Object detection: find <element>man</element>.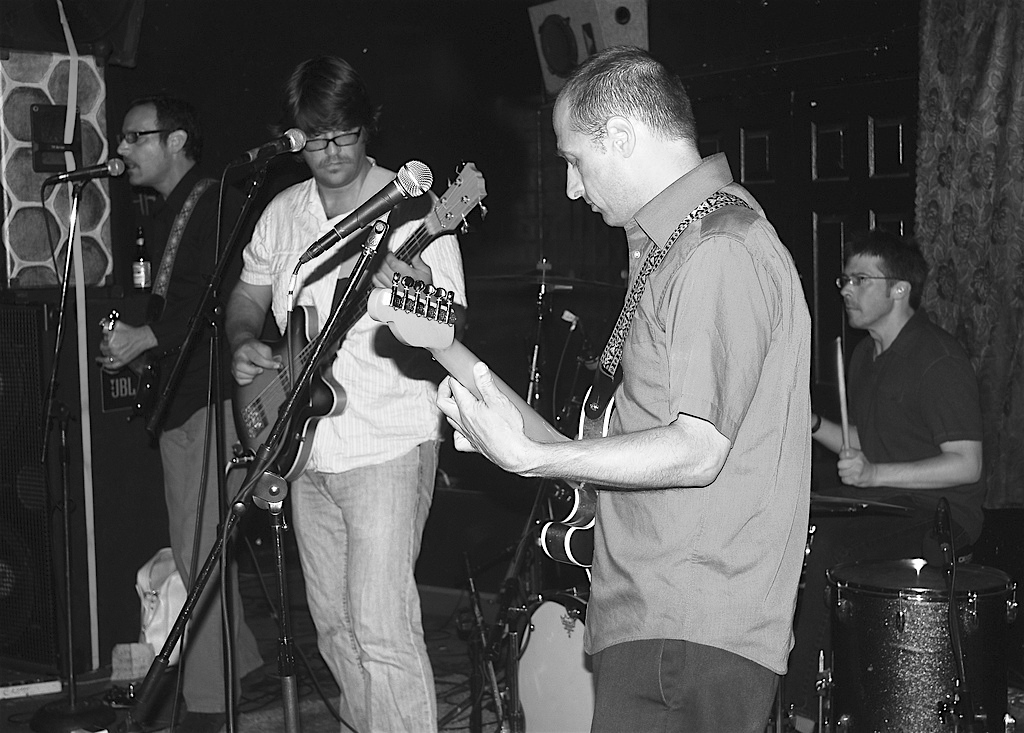
97:93:265:732.
